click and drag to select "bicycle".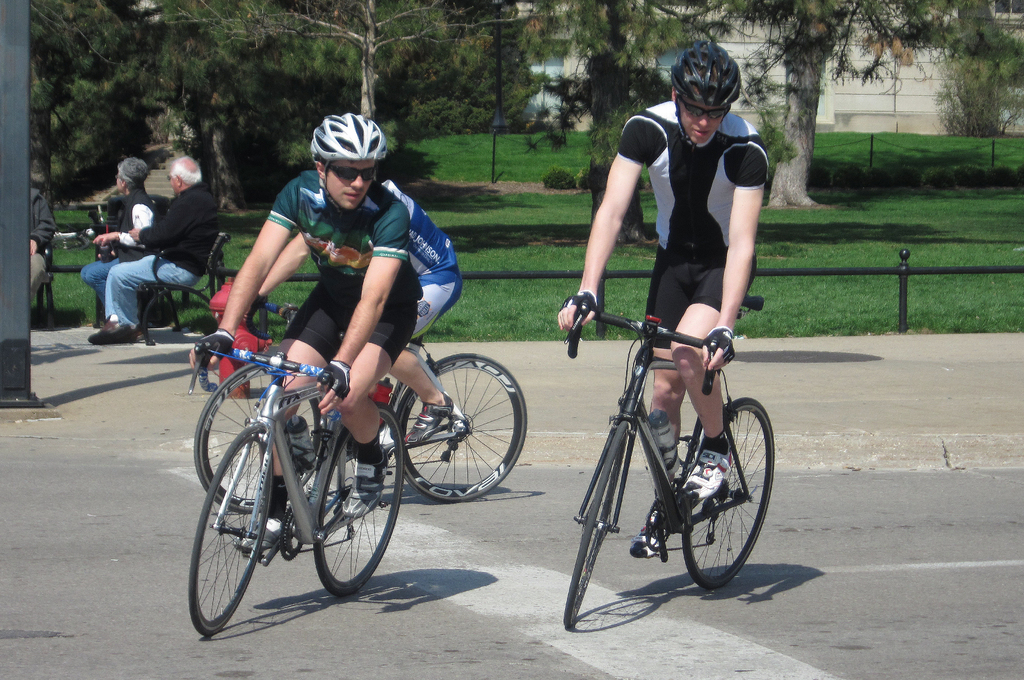
Selection: box(184, 329, 404, 639).
